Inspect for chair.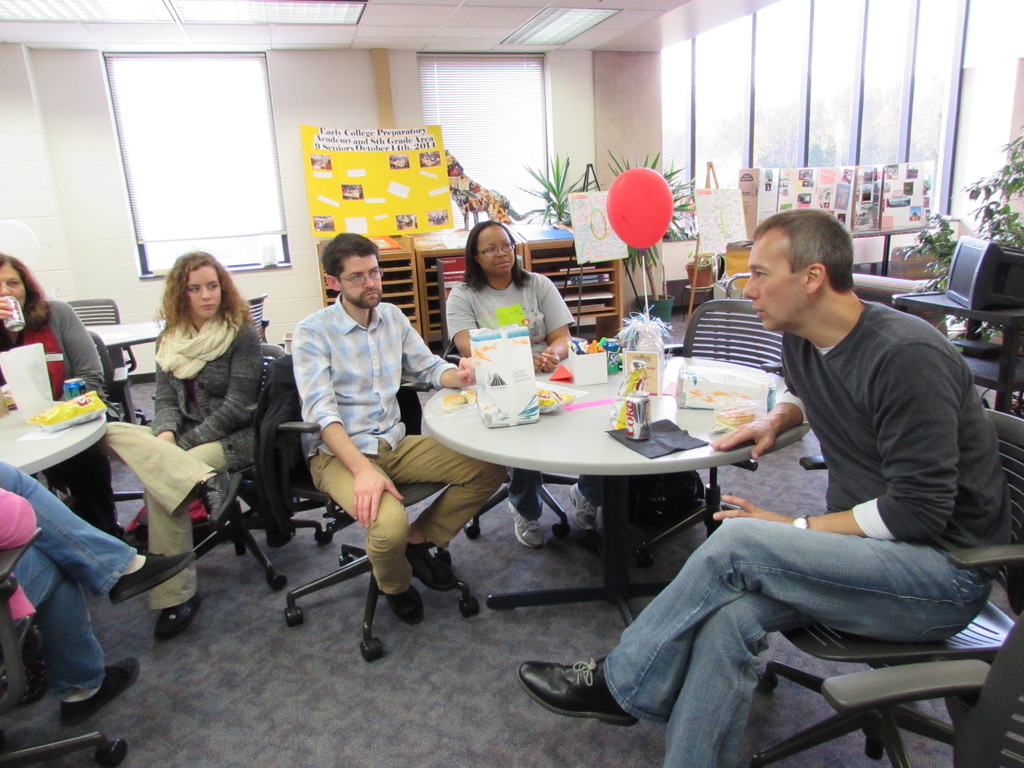
Inspection: {"left": 0, "top": 525, "right": 128, "bottom": 767}.
